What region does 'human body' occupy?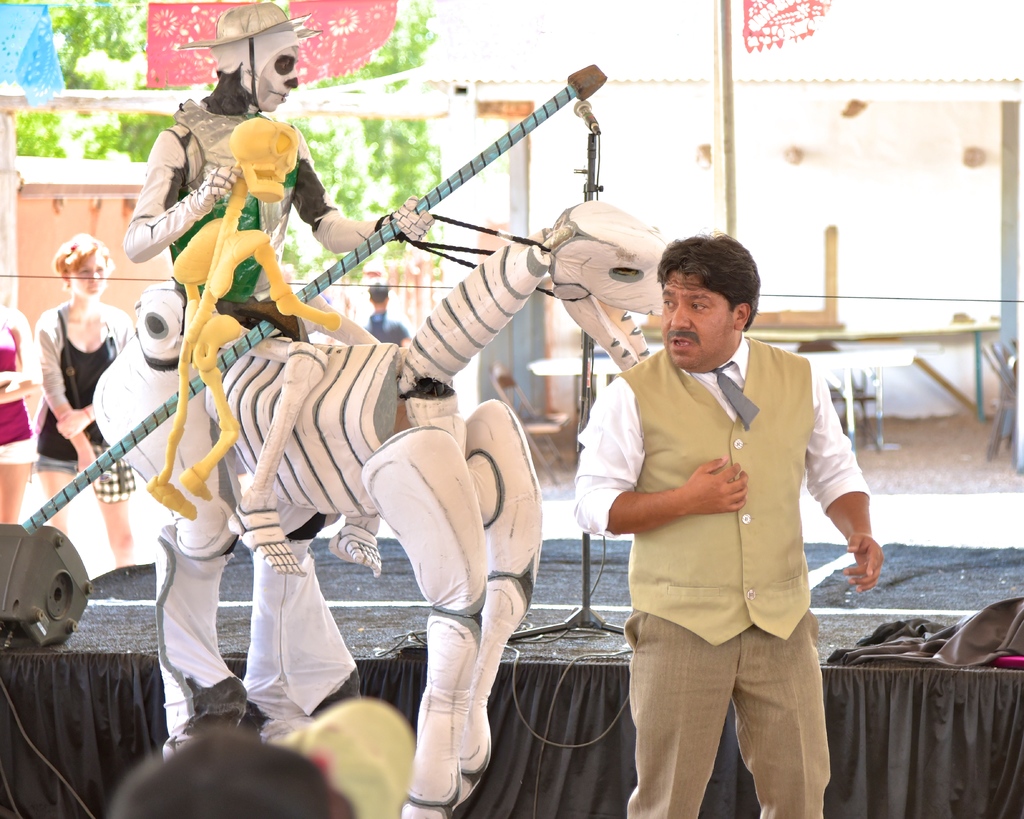
region(33, 233, 143, 569).
